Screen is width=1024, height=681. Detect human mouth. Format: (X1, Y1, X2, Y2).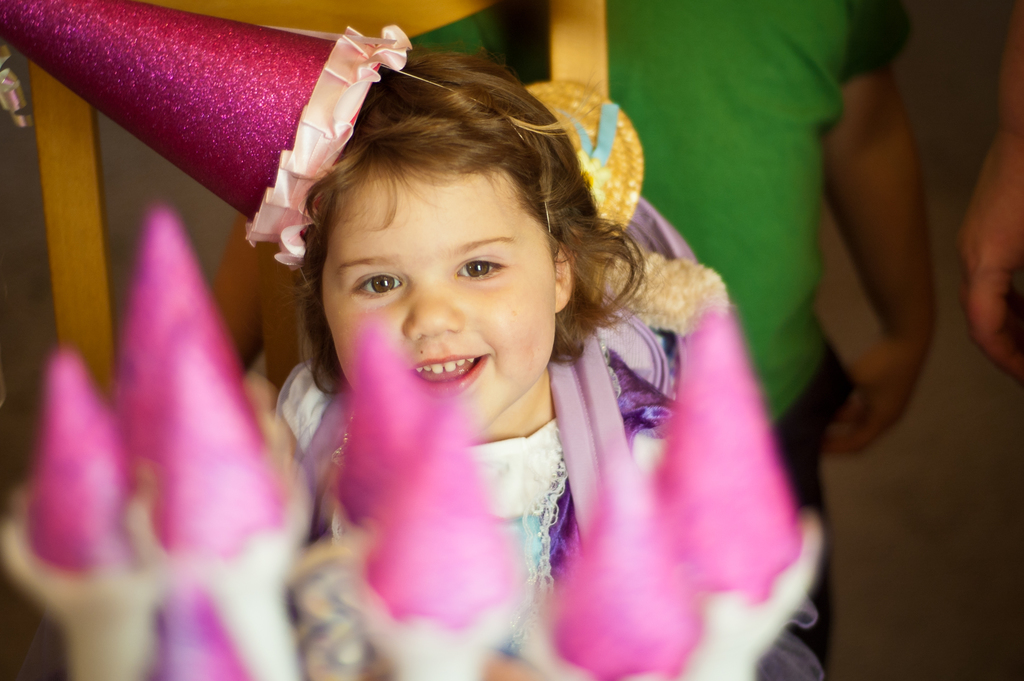
(401, 347, 495, 402).
